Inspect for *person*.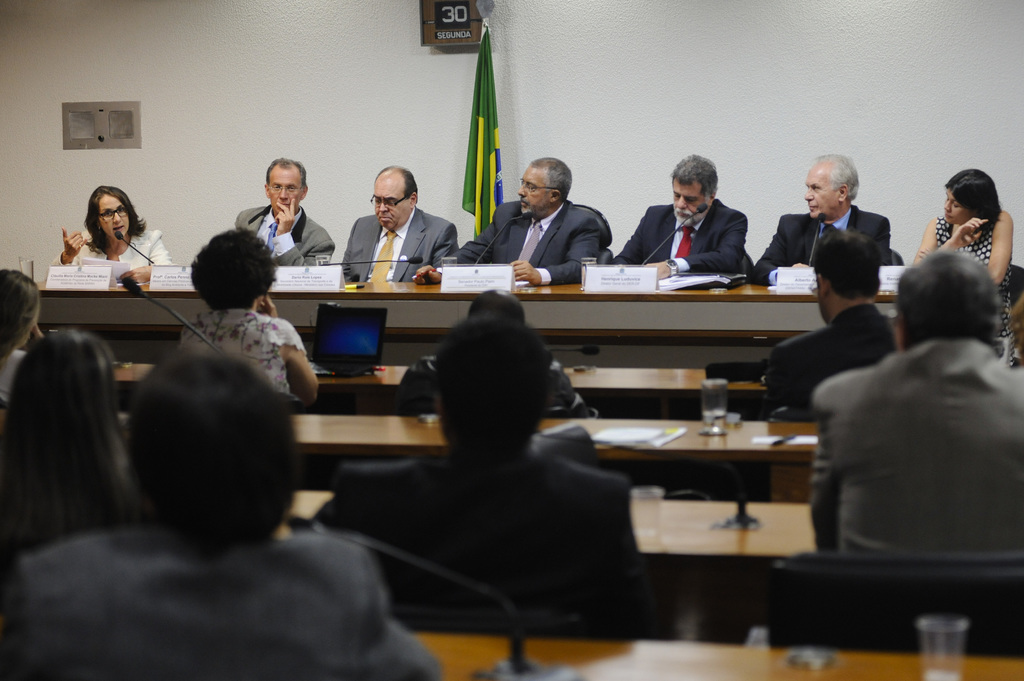
Inspection: bbox=[179, 228, 321, 406].
